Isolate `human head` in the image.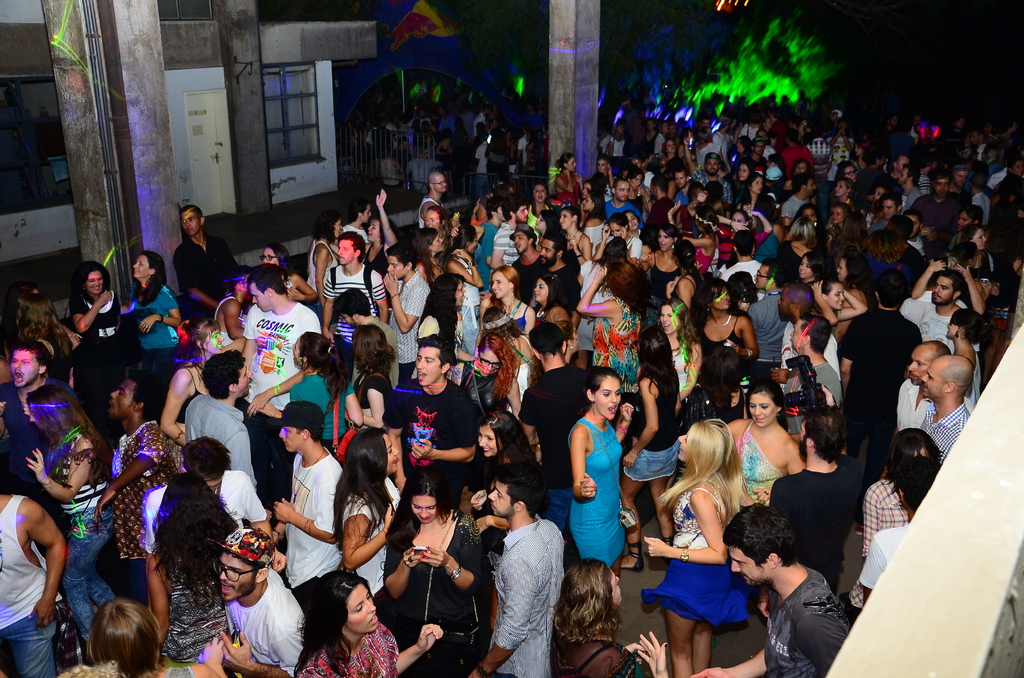
Isolated region: x1=180 y1=205 x2=204 y2=235.
